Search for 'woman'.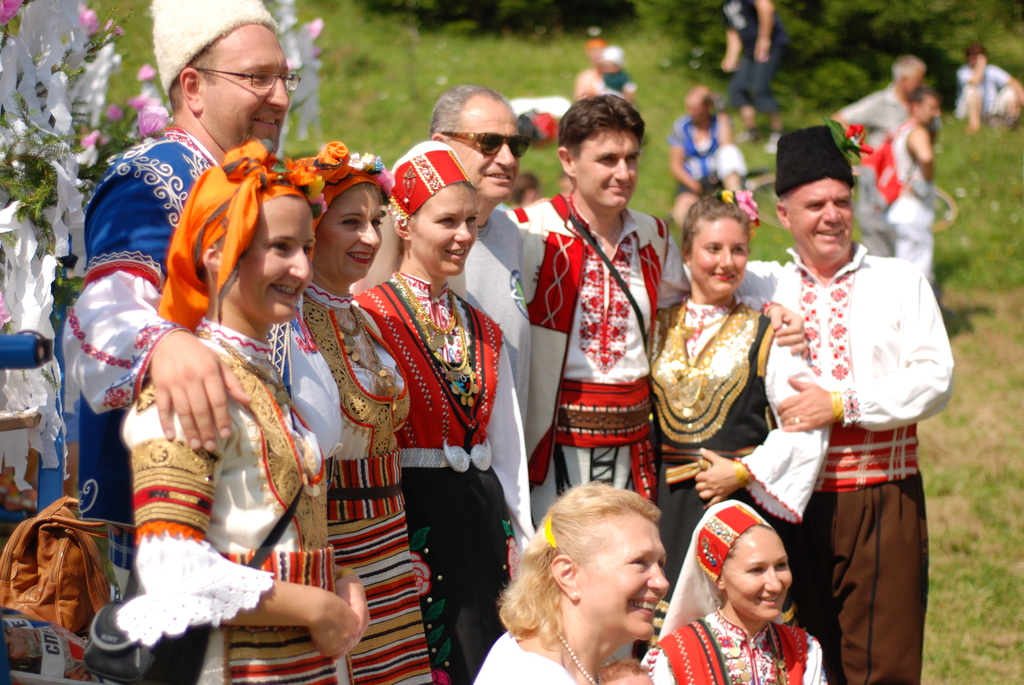
Found at [465,480,660,684].
